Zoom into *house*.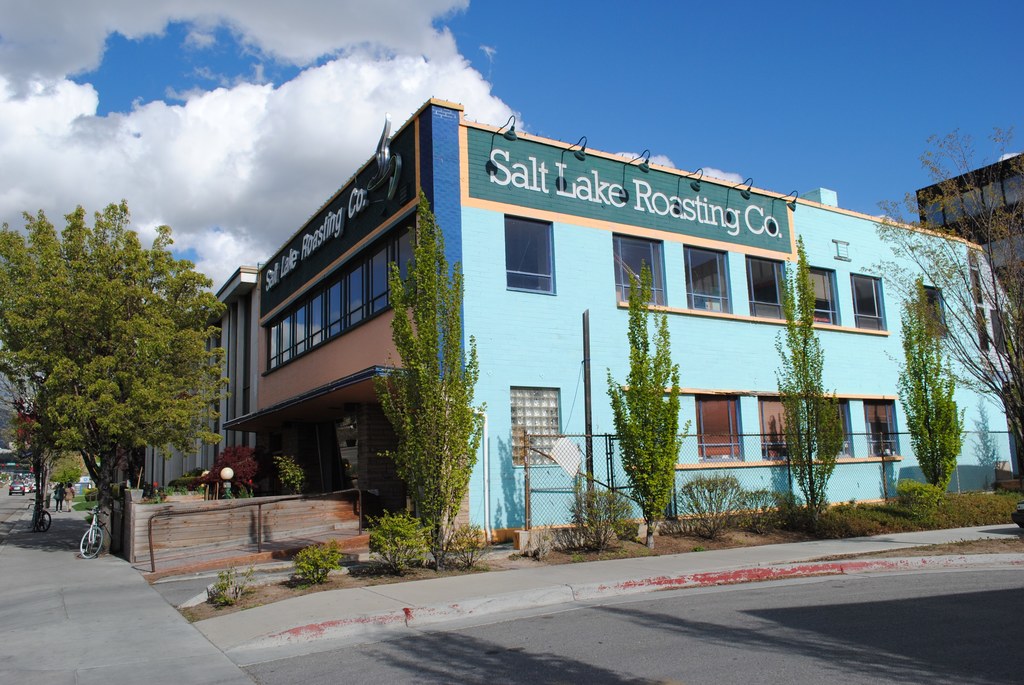
Zoom target: 223/97/1023/547.
